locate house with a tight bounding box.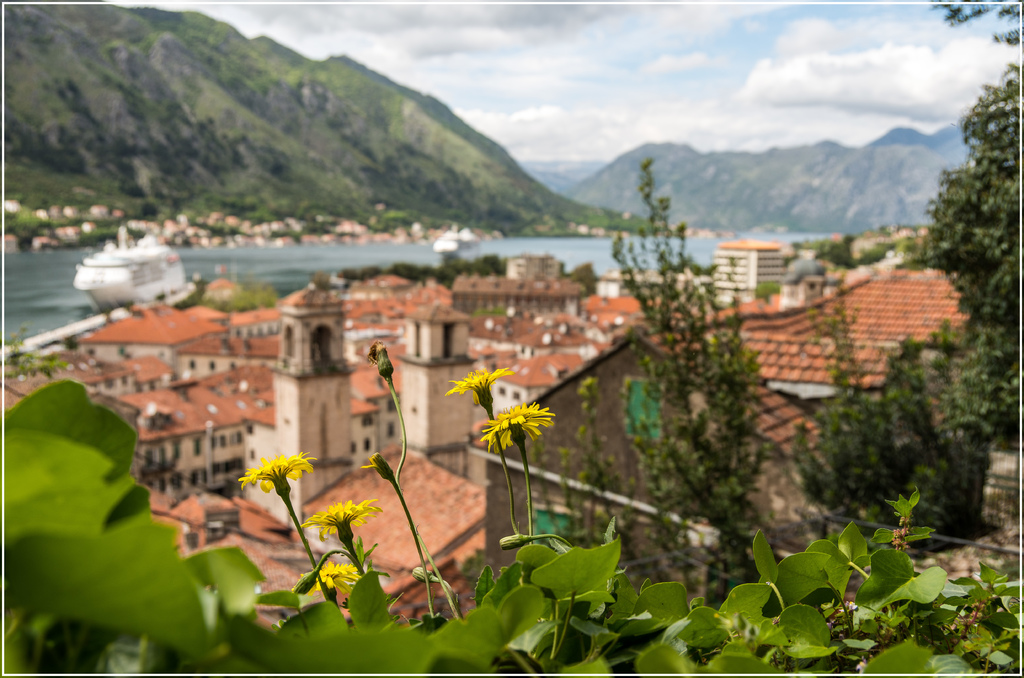
BBox(124, 363, 278, 490).
